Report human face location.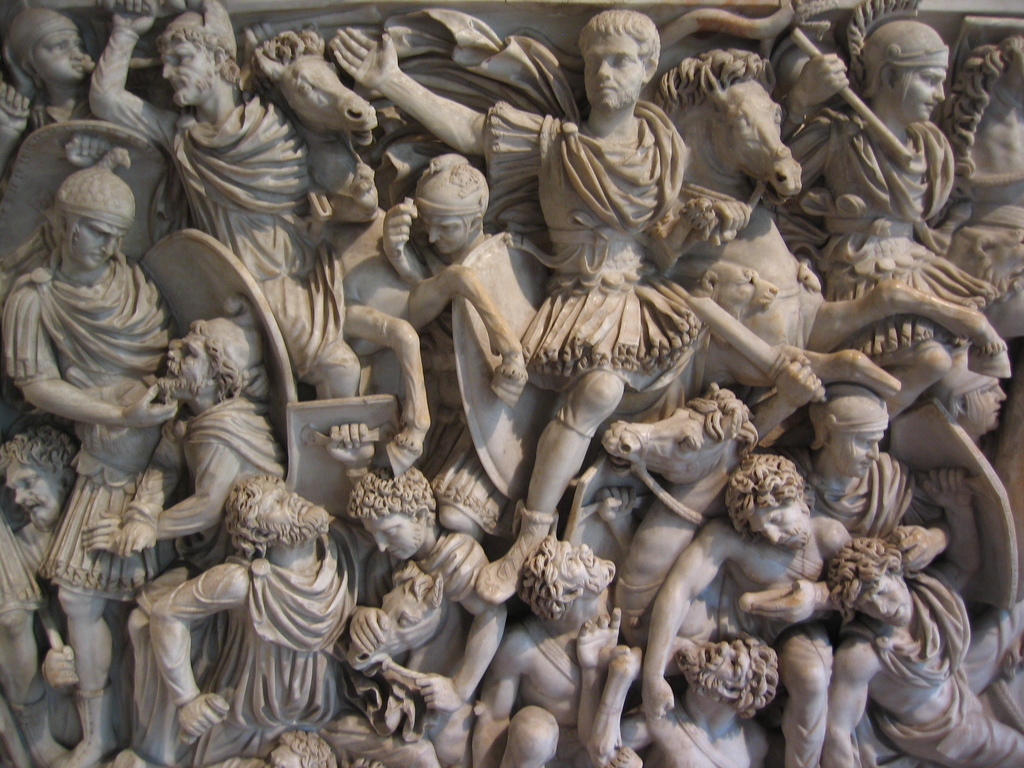
Report: x1=844, y1=435, x2=879, y2=474.
